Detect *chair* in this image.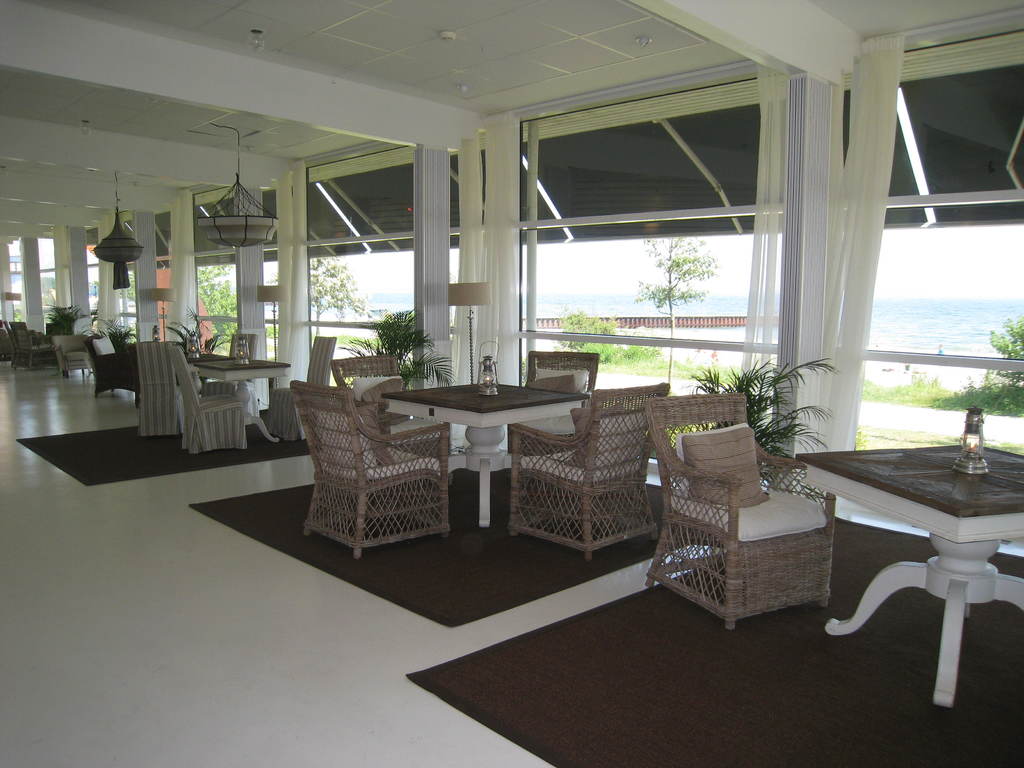
Detection: 55,331,91,387.
